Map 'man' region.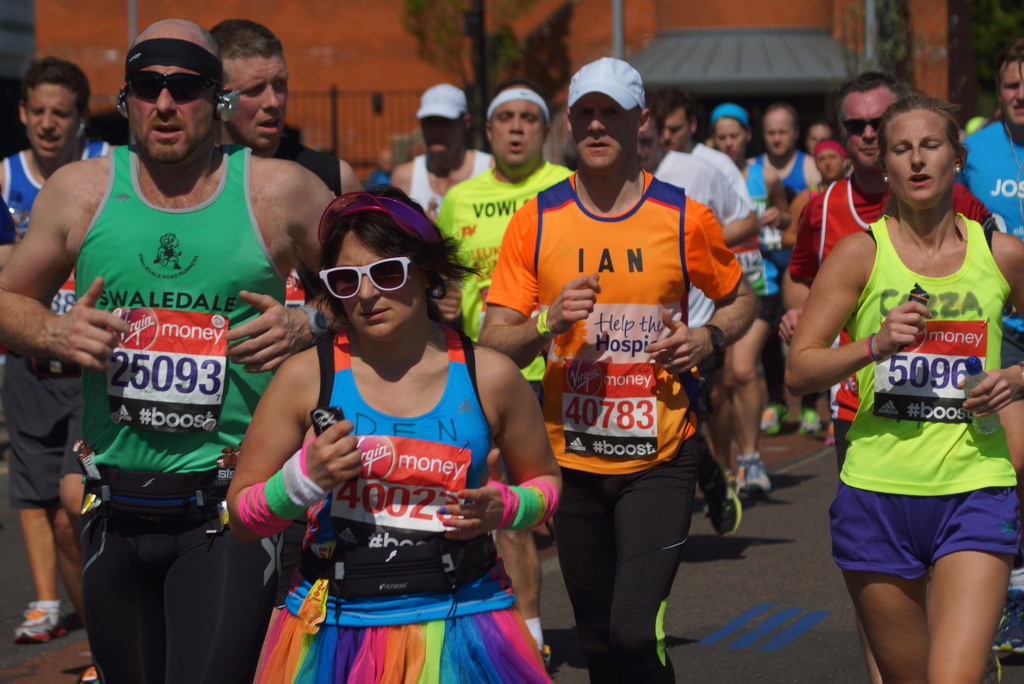
Mapped to (480, 56, 758, 683).
